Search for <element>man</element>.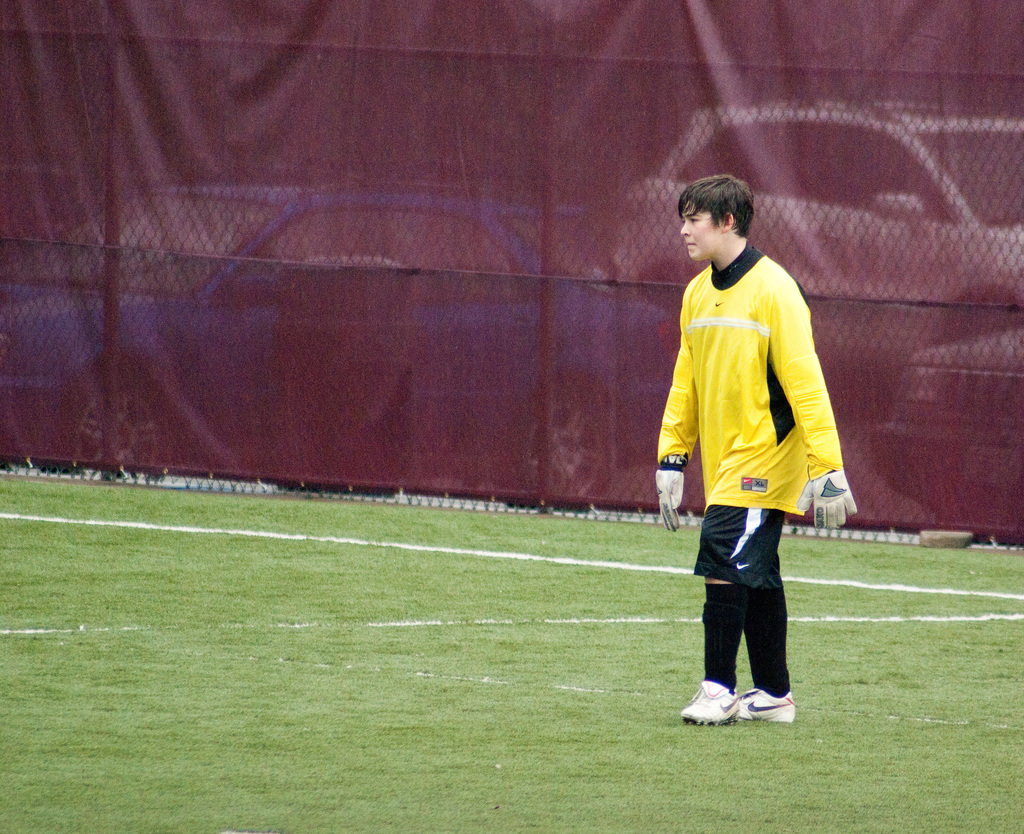
Found at crop(645, 179, 856, 724).
